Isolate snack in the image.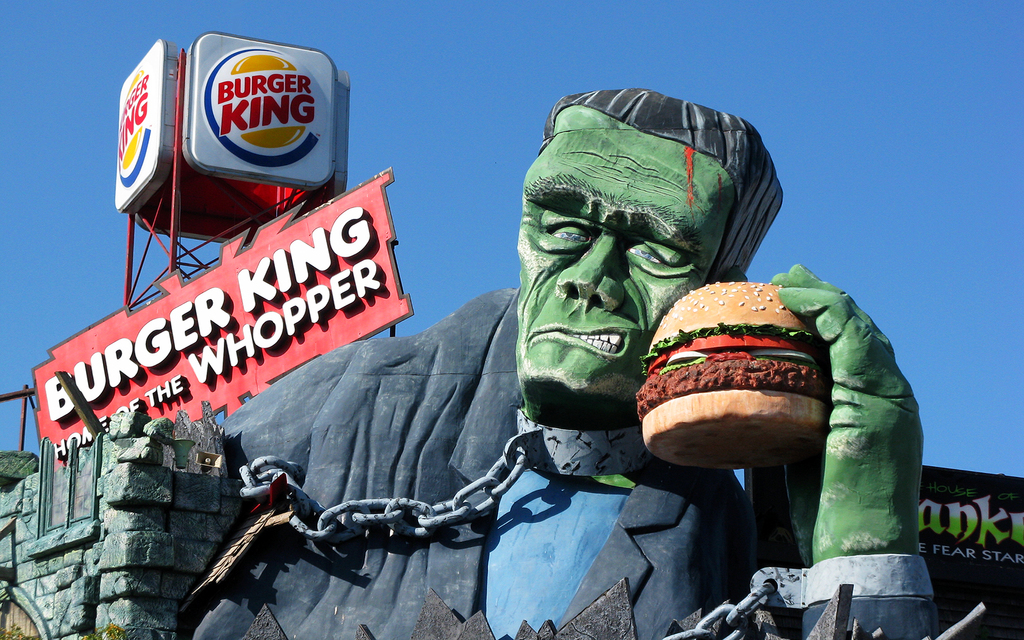
Isolated region: BBox(635, 279, 830, 470).
